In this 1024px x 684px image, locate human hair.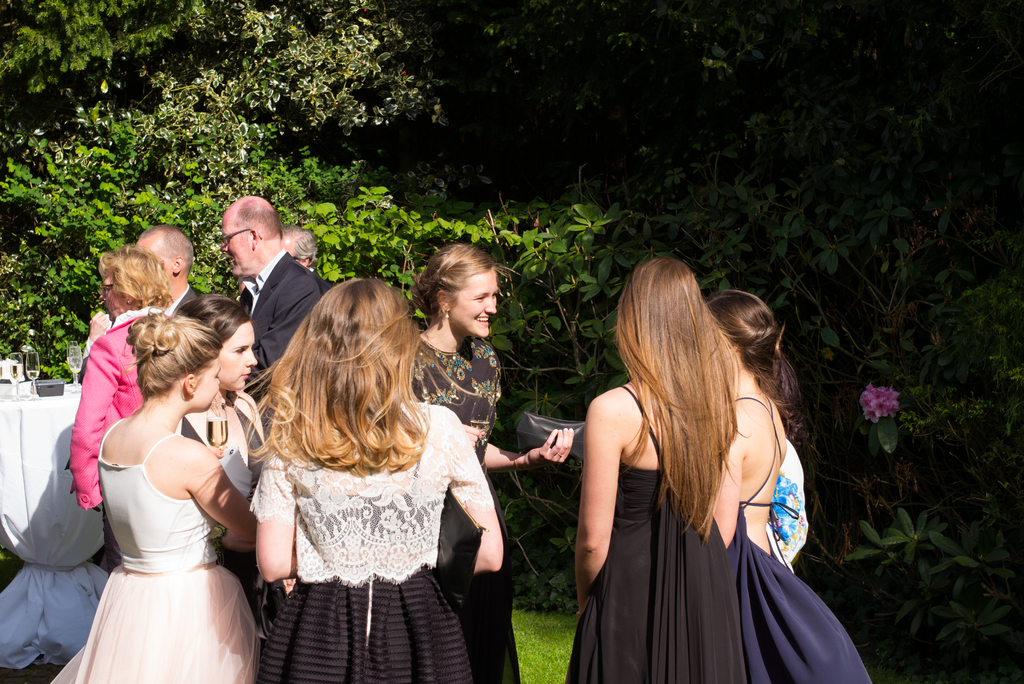
Bounding box: left=604, top=256, right=747, bottom=542.
